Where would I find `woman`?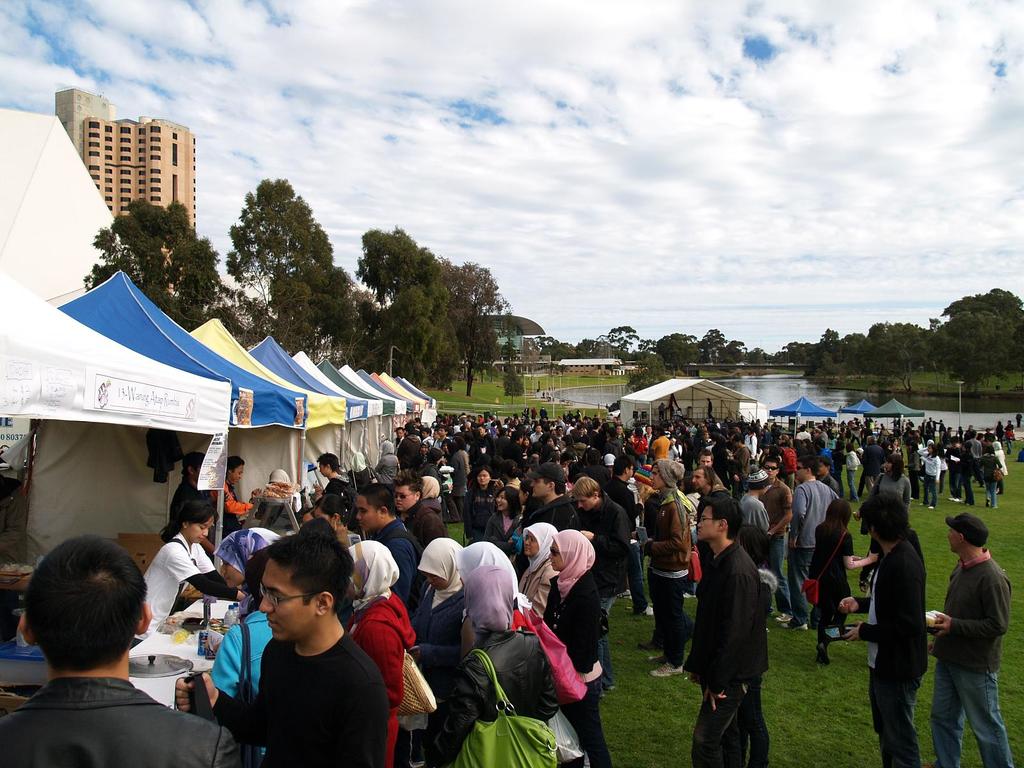
At x1=913, y1=441, x2=945, y2=505.
